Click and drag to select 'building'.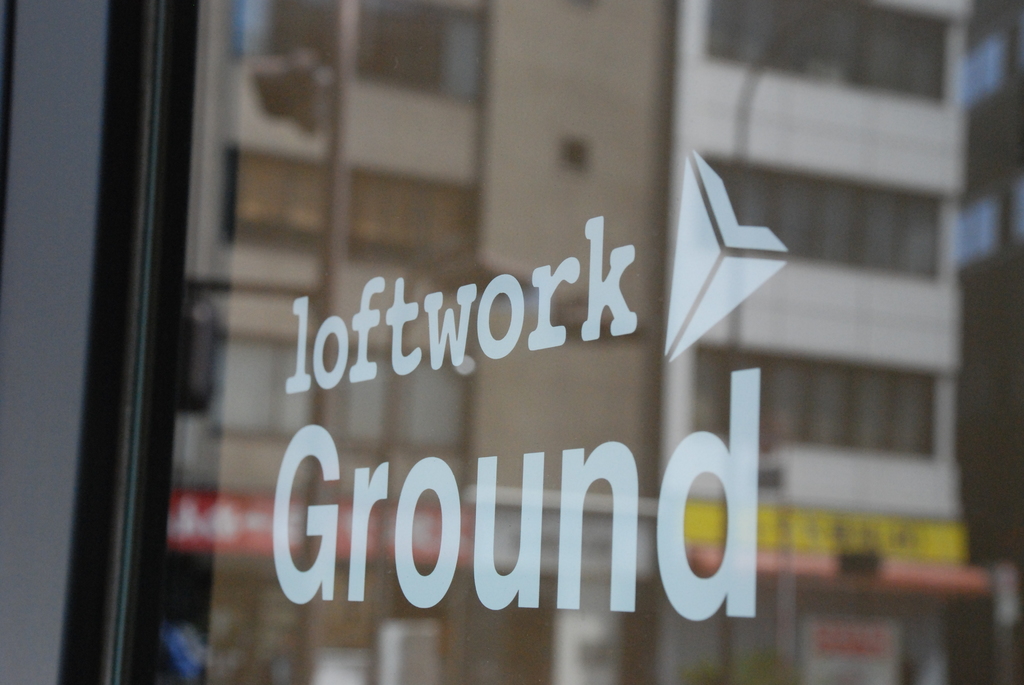
Selection: left=0, top=0, right=1023, bottom=684.
